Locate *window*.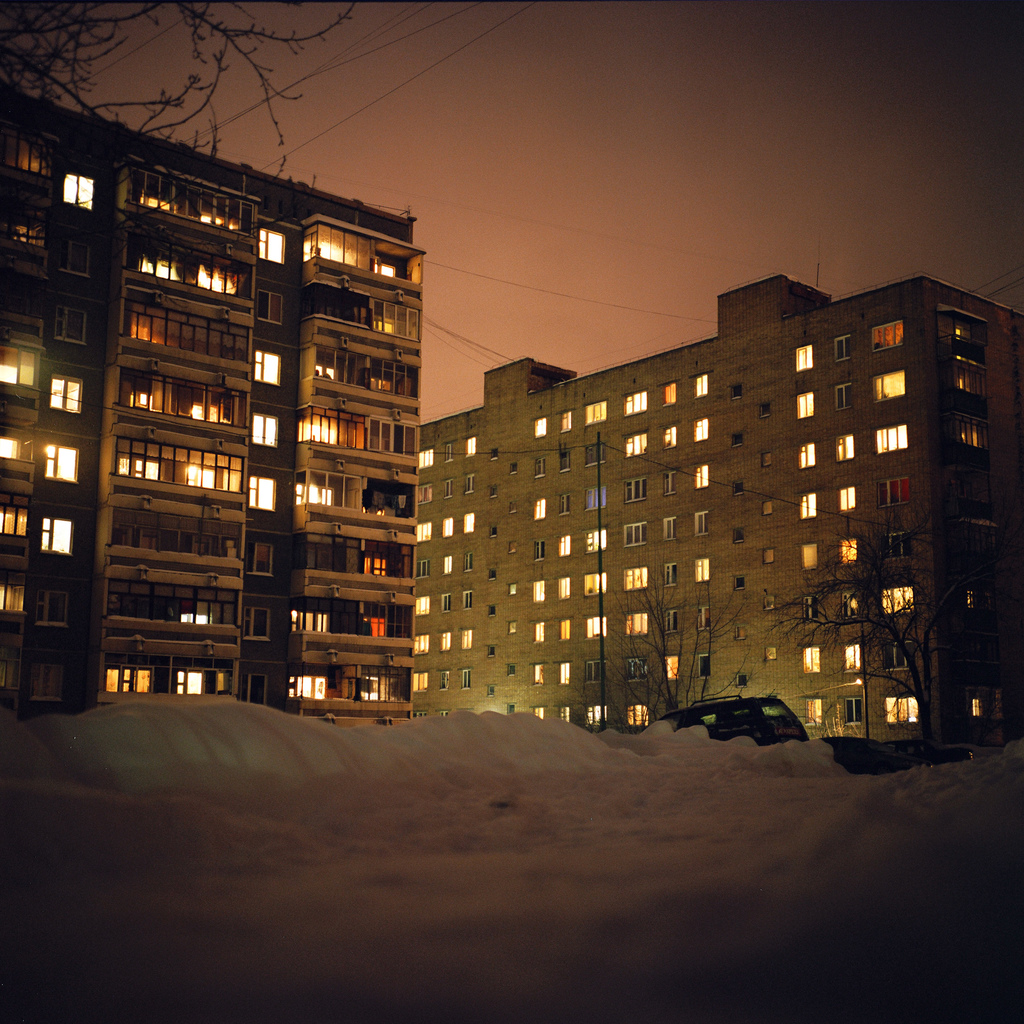
Bounding box: x1=535 y1=577 x2=543 y2=600.
